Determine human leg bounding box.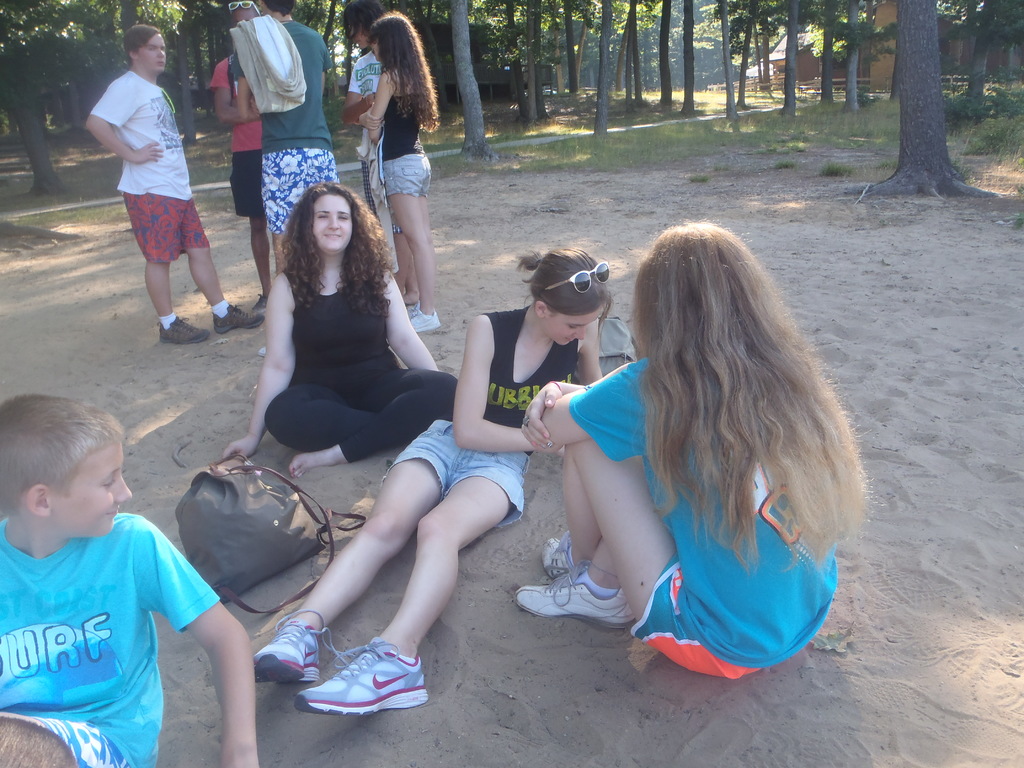
Determined: (left=241, top=408, right=458, bottom=685).
